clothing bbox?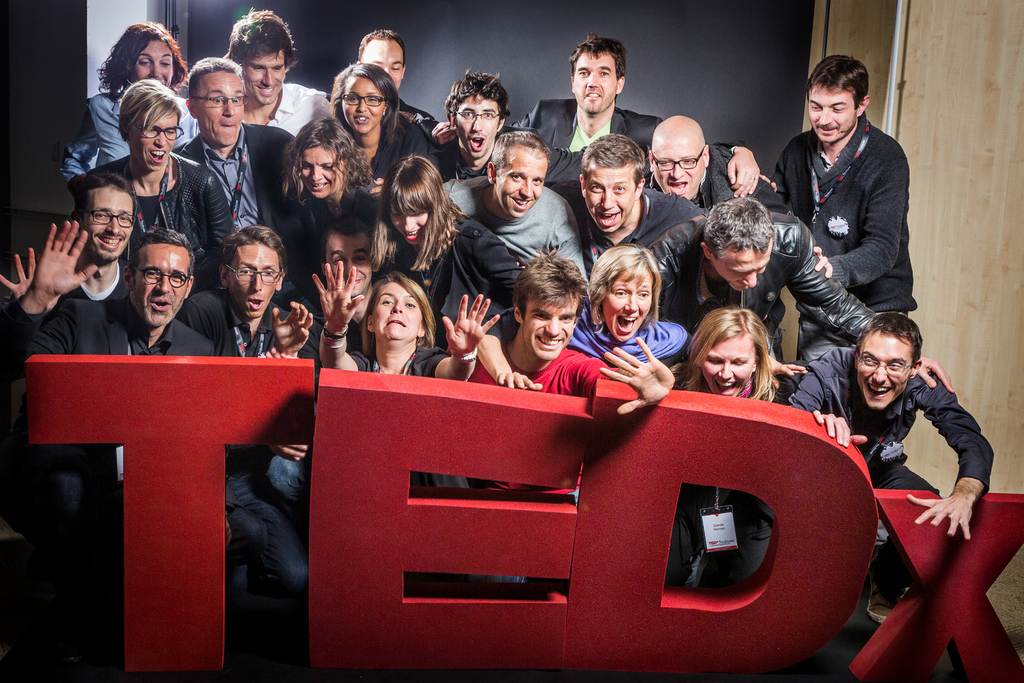
region(775, 76, 918, 362)
